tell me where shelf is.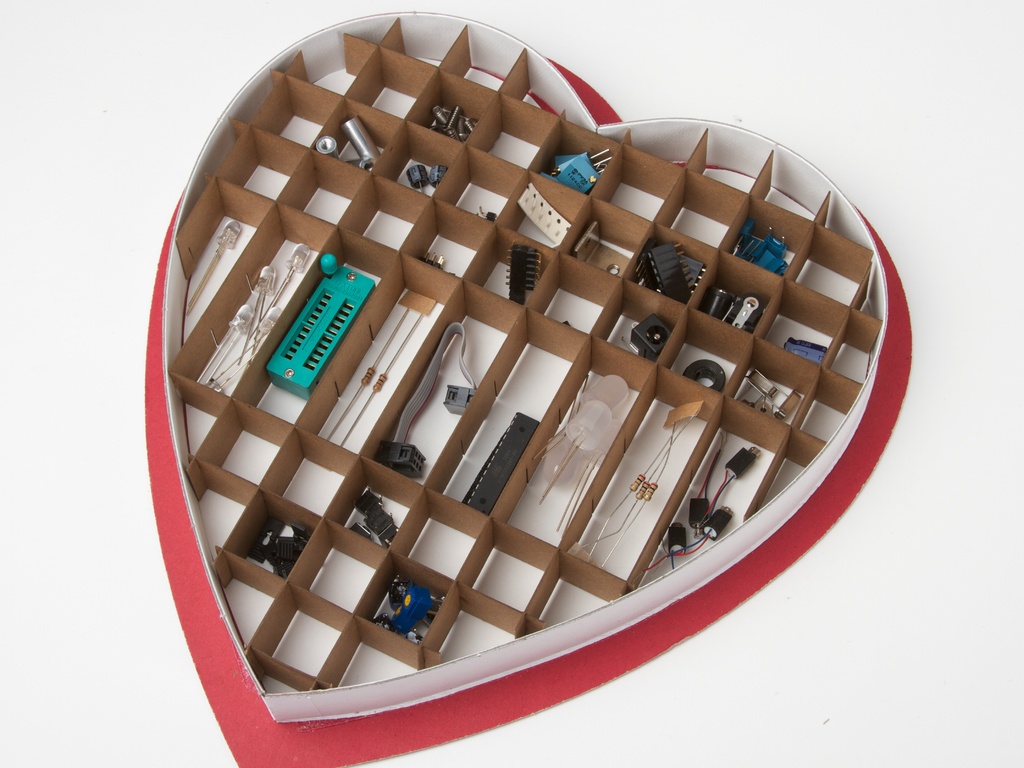
shelf is at 170:372:234:467.
